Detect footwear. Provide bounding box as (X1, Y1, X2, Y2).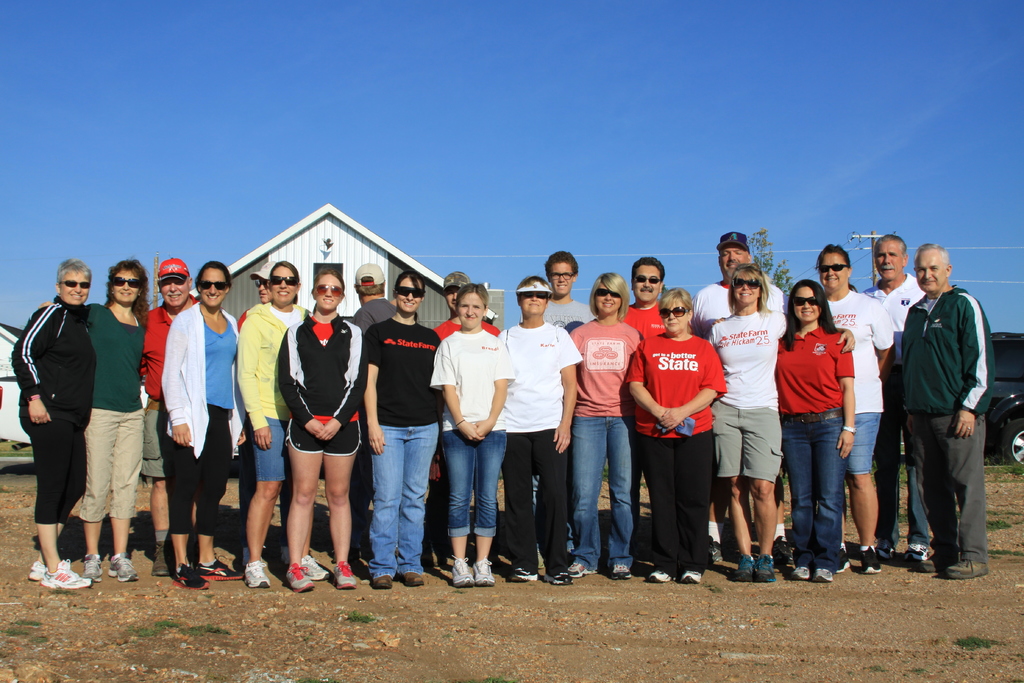
(239, 565, 268, 591).
